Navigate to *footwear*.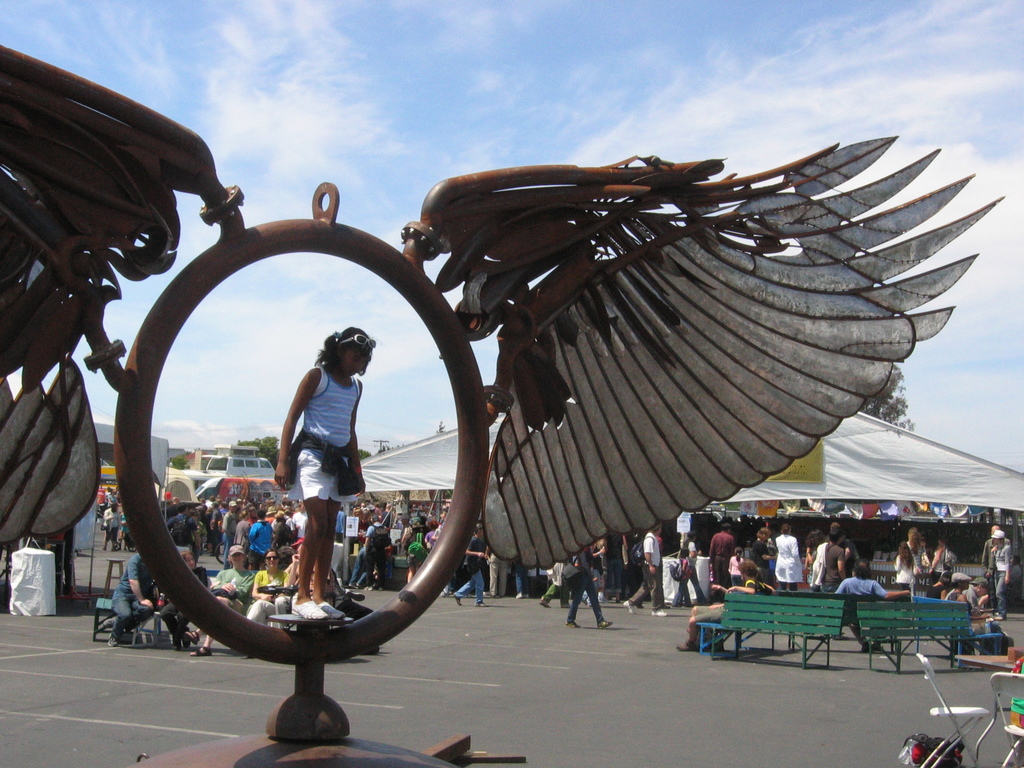
Navigation target: rect(861, 642, 886, 655).
